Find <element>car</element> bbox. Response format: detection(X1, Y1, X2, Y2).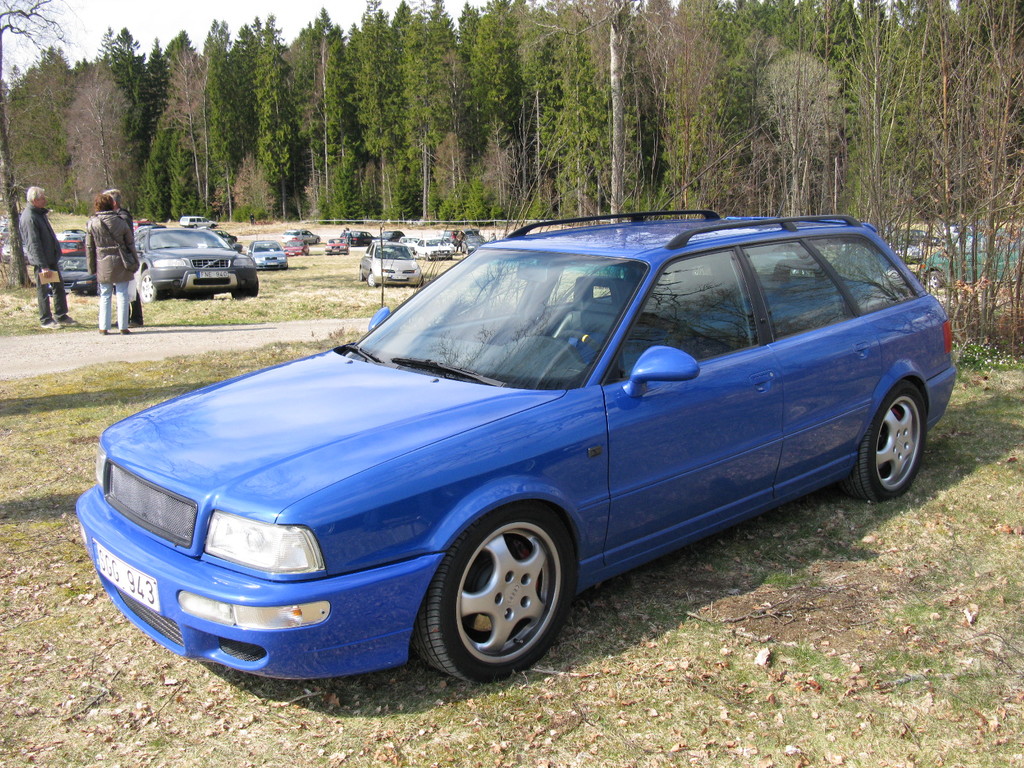
detection(61, 229, 979, 698).
